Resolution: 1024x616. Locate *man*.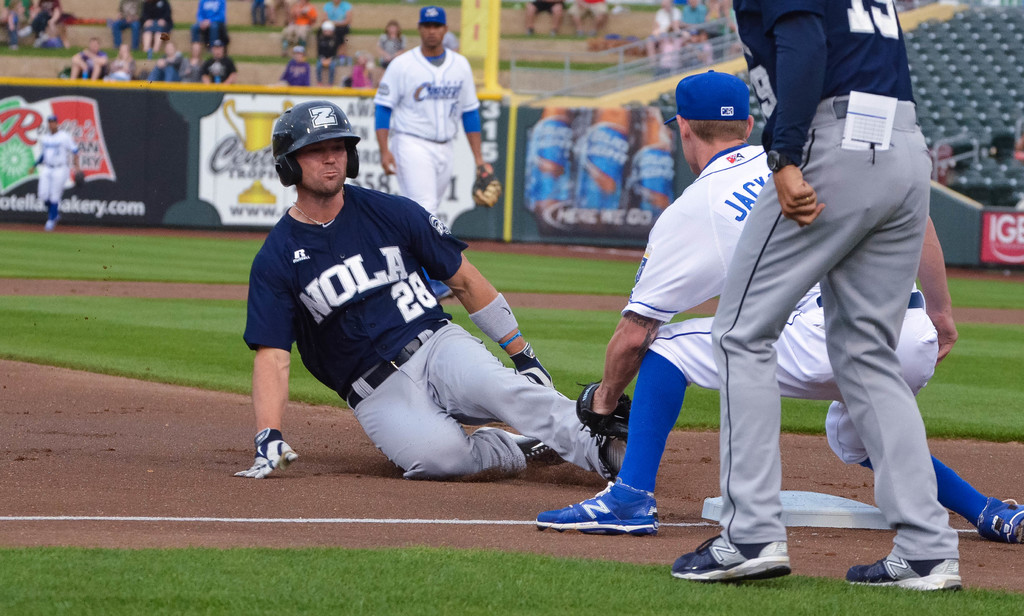
[left=216, top=102, right=587, bottom=497].
